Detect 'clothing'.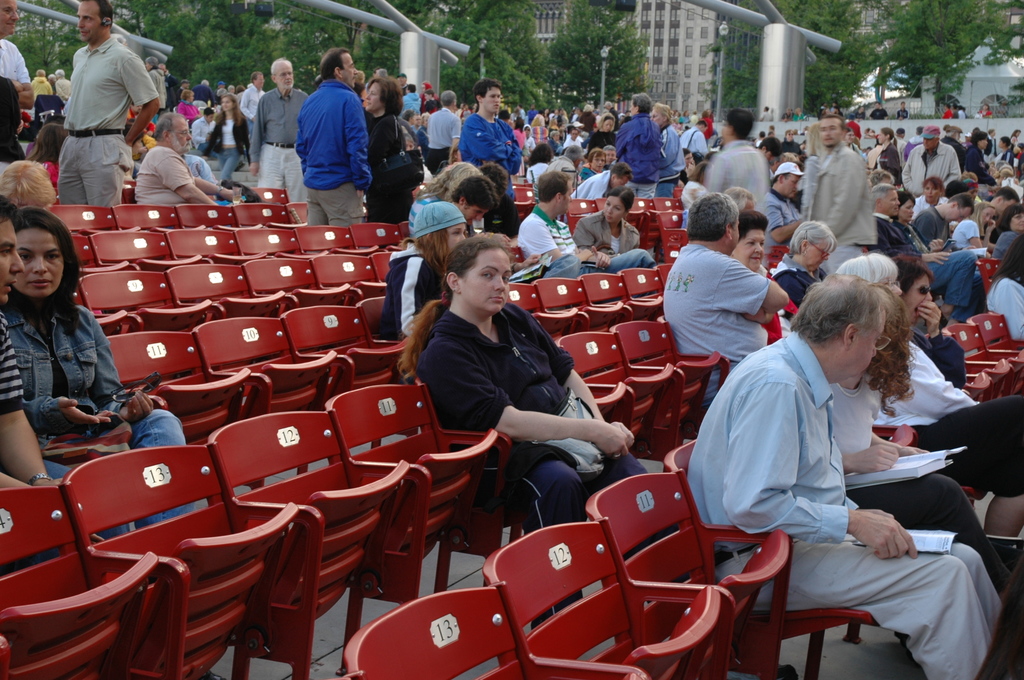
Detected at x1=413 y1=303 x2=643 y2=598.
